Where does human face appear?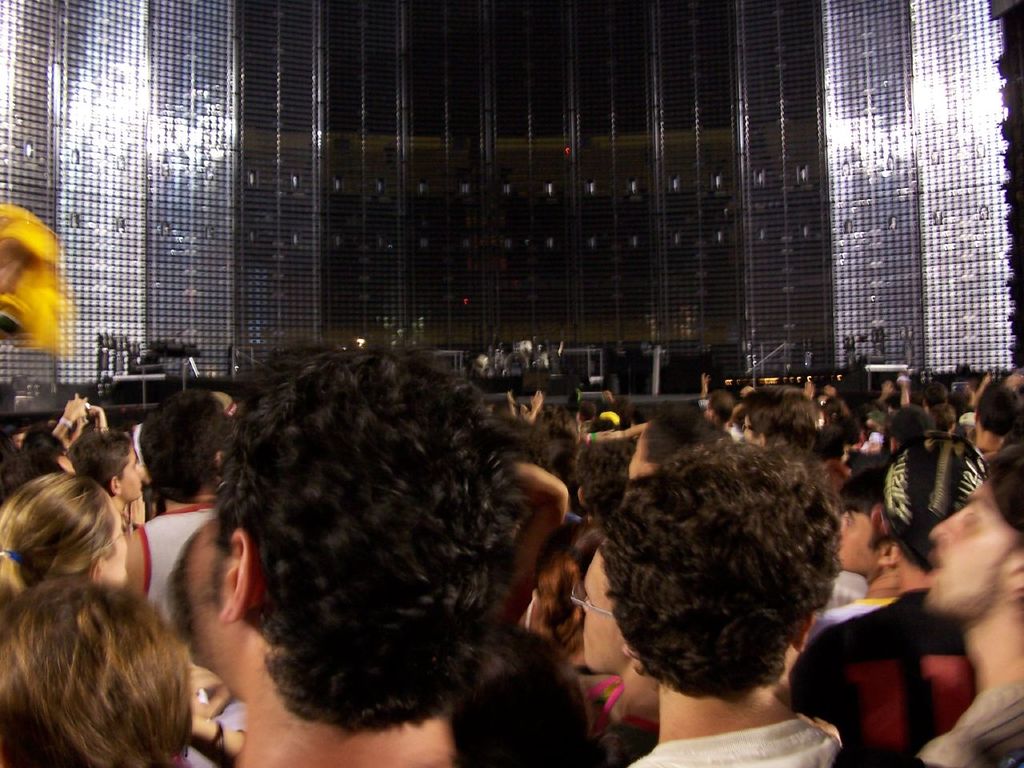
Appears at select_region(578, 554, 622, 670).
